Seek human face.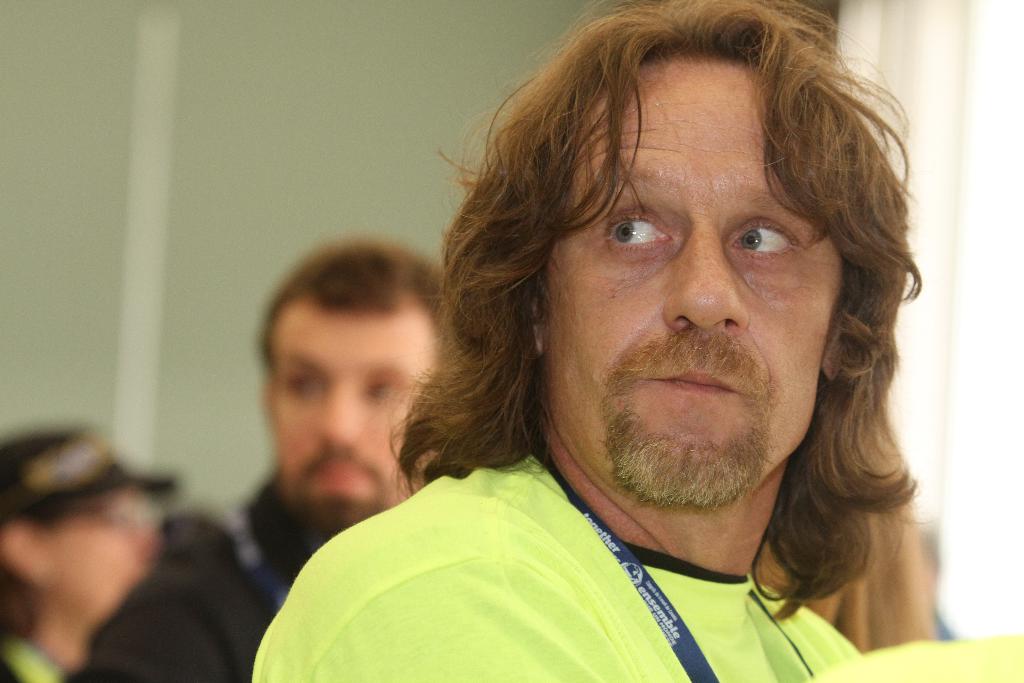
pyautogui.locateOnScreen(49, 490, 161, 636).
